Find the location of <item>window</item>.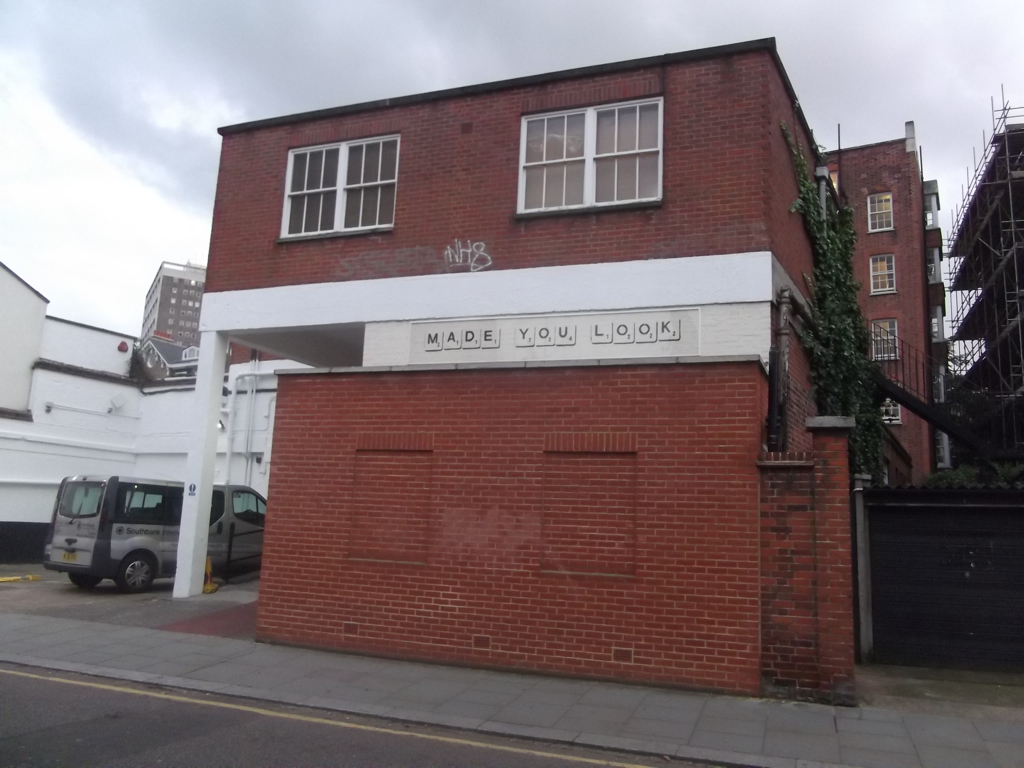
Location: crop(828, 171, 836, 196).
